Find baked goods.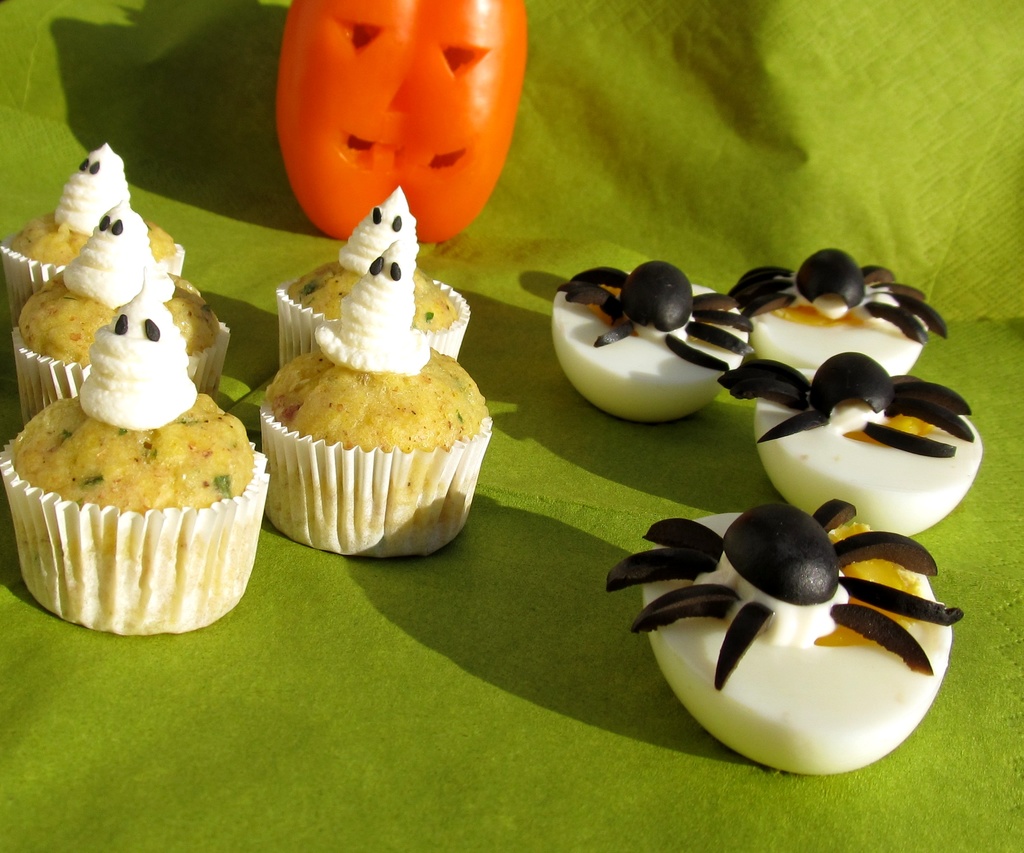
box=[593, 496, 963, 773].
